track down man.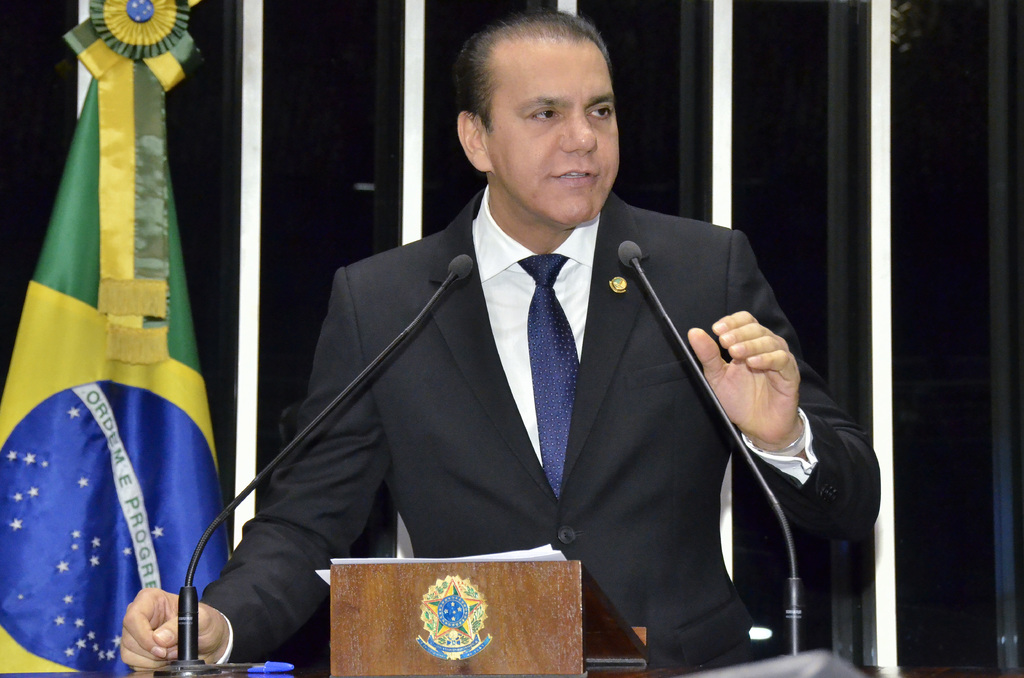
Tracked to left=119, top=6, right=867, bottom=673.
